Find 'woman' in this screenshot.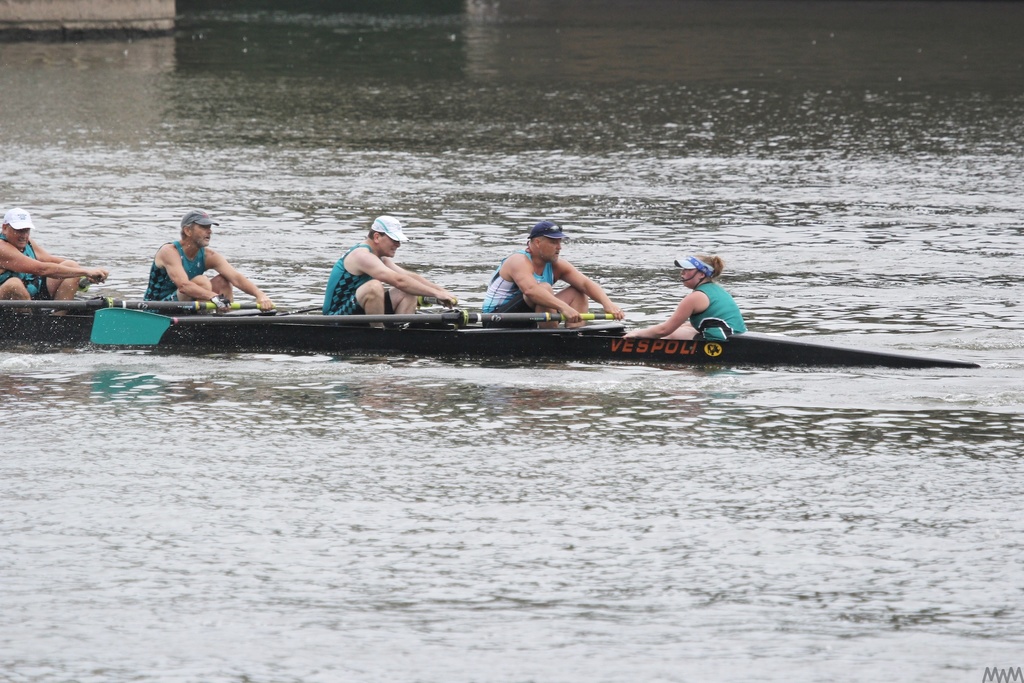
The bounding box for 'woman' is {"x1": 622, "y1": 253, "x2": 748, "y2": 338}.
